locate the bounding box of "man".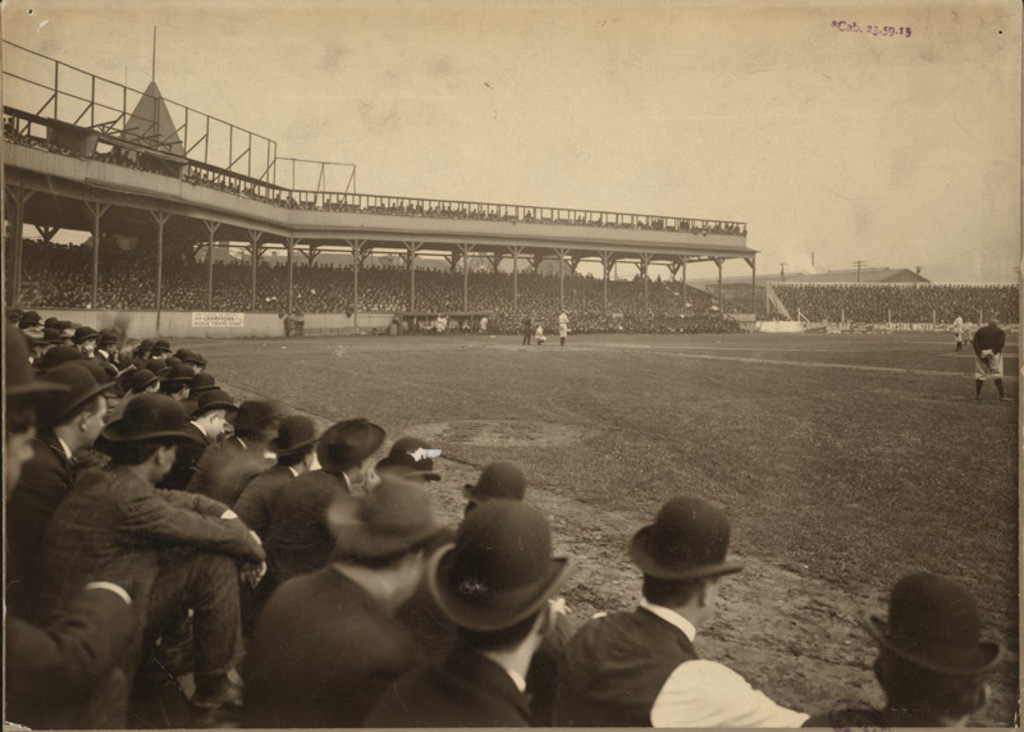
Bounding box: x1=36, y1=410, x2=273, y2=731.
